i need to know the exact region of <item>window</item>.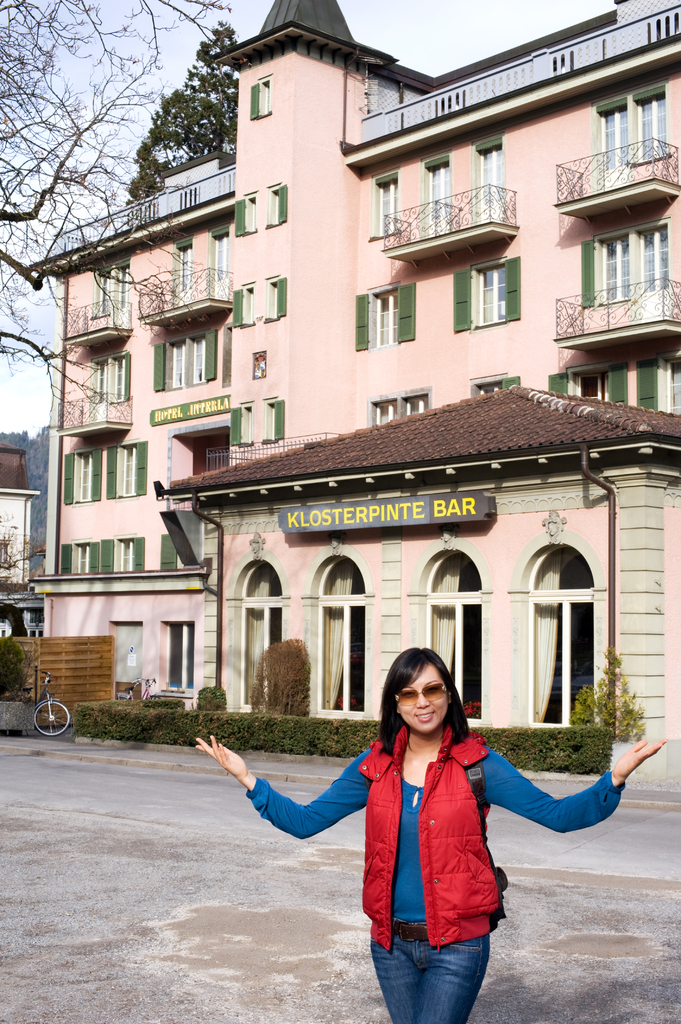
Region: (469, 135, 504, 218).
